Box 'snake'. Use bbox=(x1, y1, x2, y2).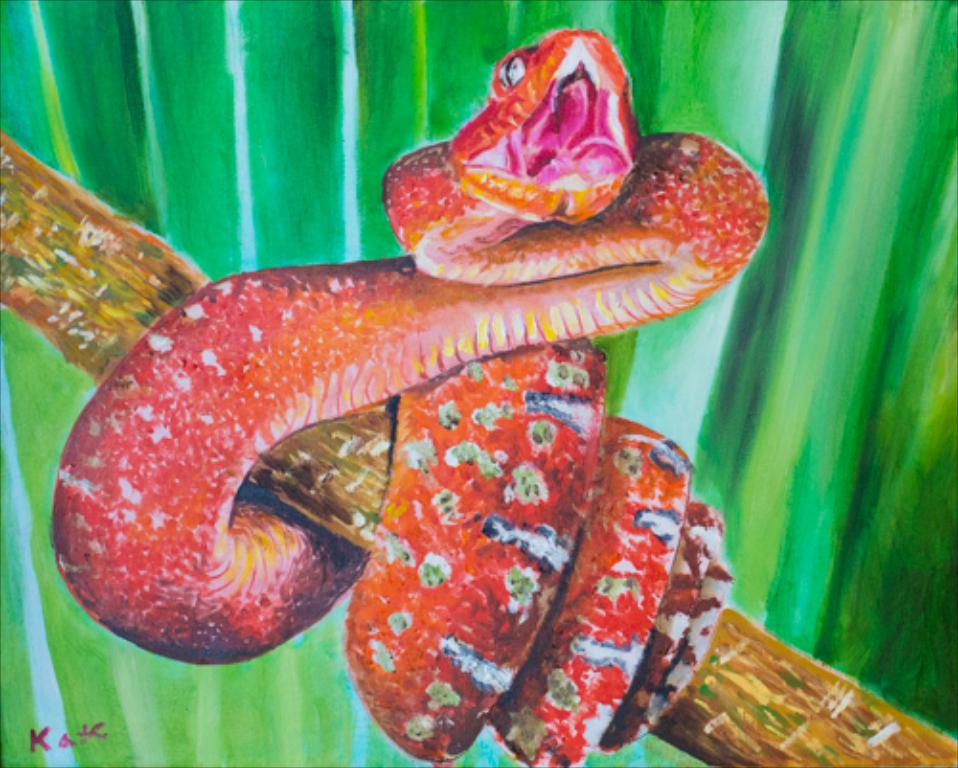
bbox=(50, 23, 772, 766).
